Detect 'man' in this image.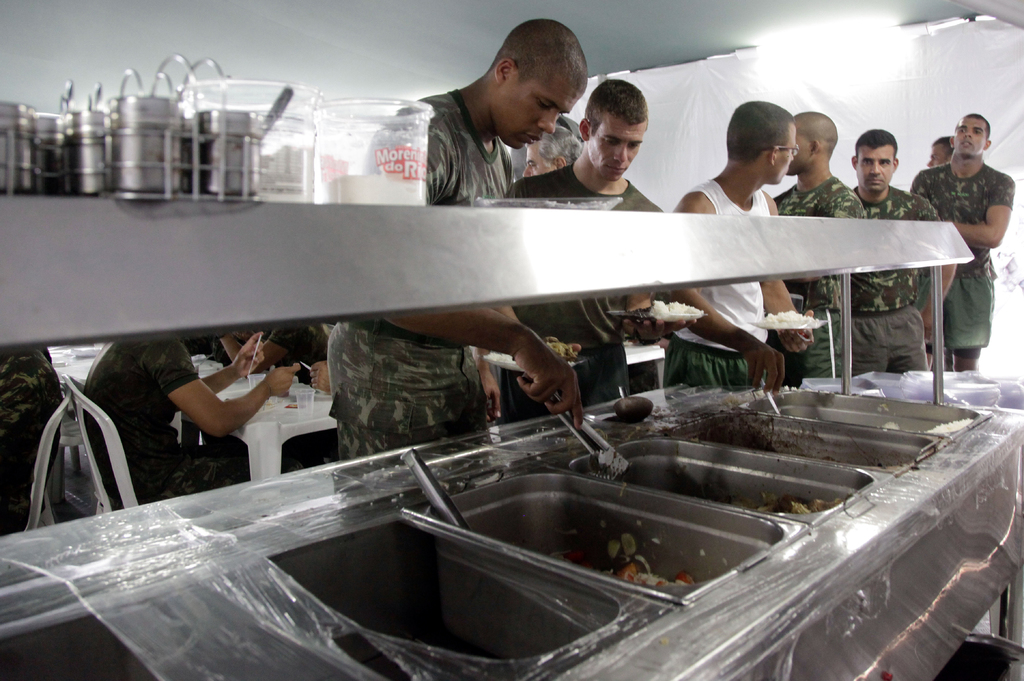
Detection: [922,130,954,164].
